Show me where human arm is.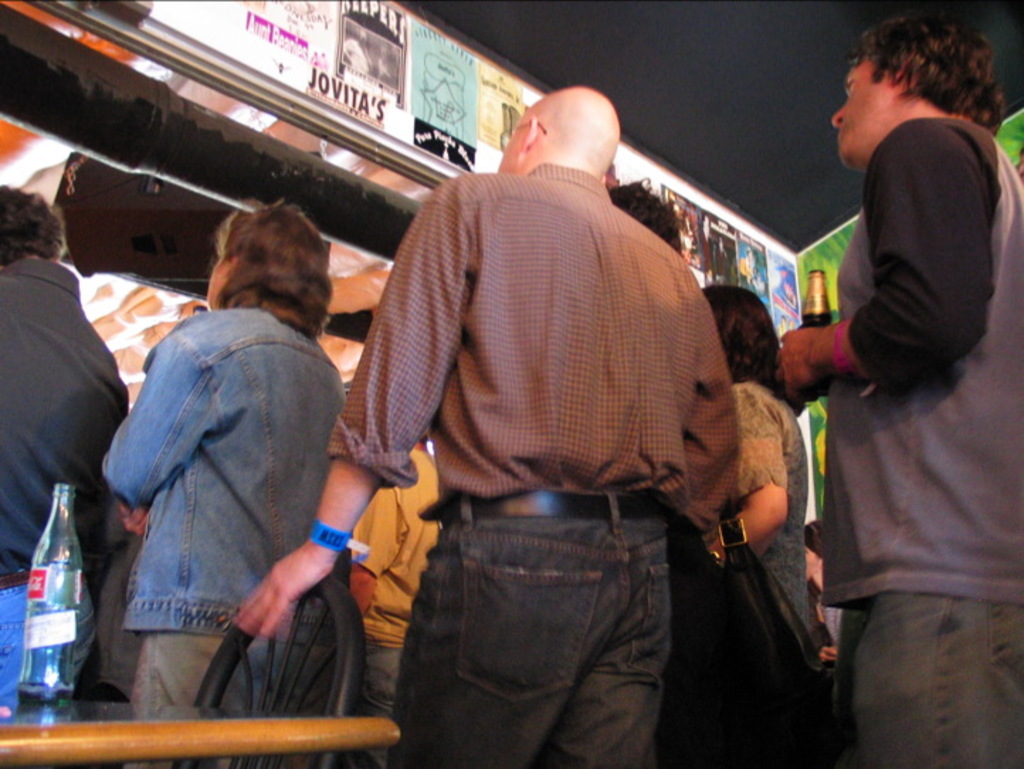
human arm is at l=338, t=482, r=400, b=629.
